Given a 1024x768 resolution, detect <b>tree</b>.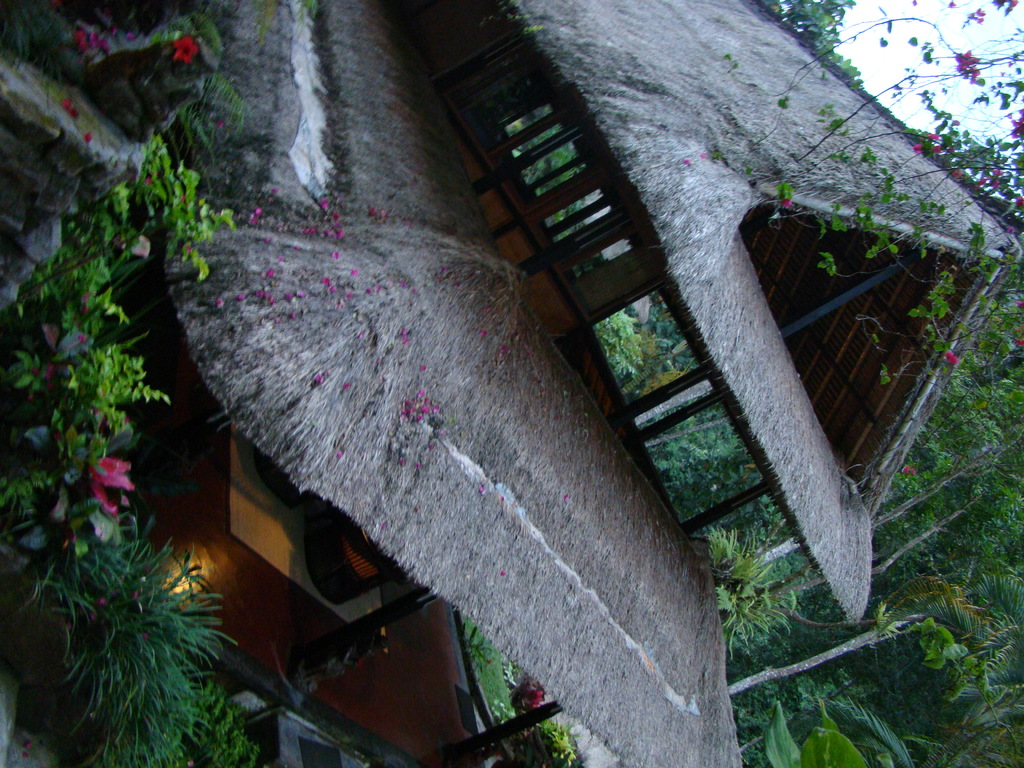
522,527,792,691.
